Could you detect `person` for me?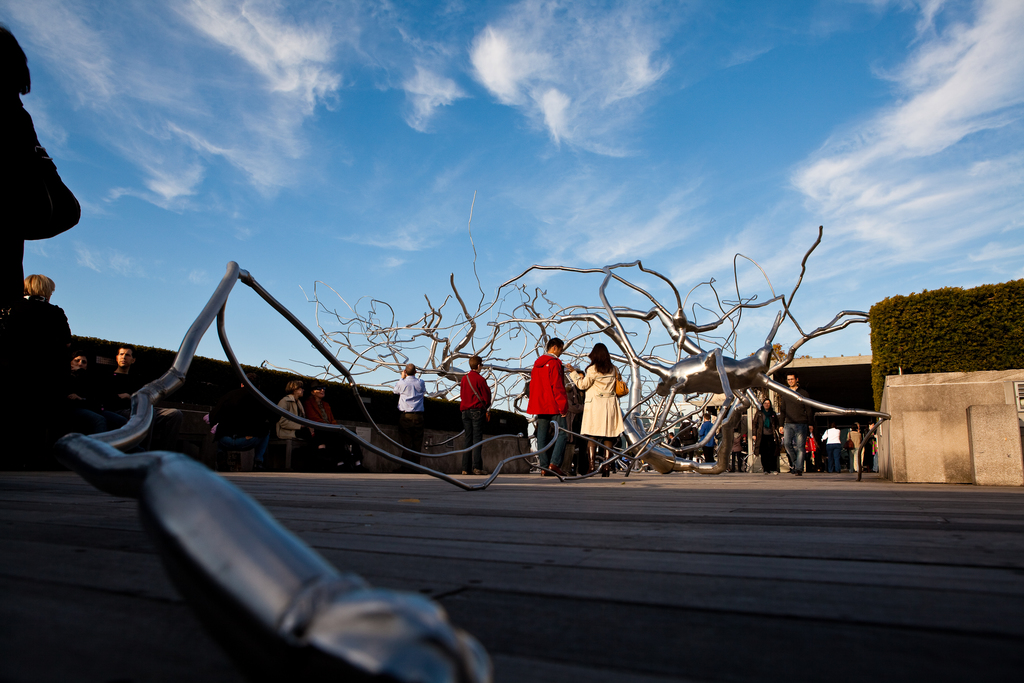
Detection result: {"x1": 24, "y1": 276, "x2": 75, "y2": 373}.
